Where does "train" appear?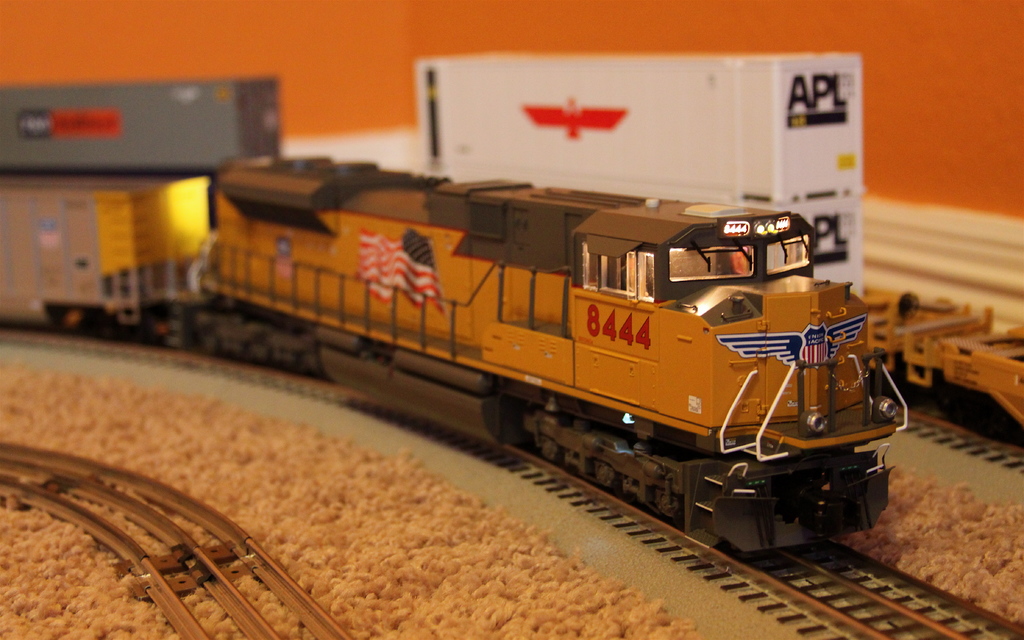
Appears at pyautogui.locateOnScreen(0, 149, 906, 554).
